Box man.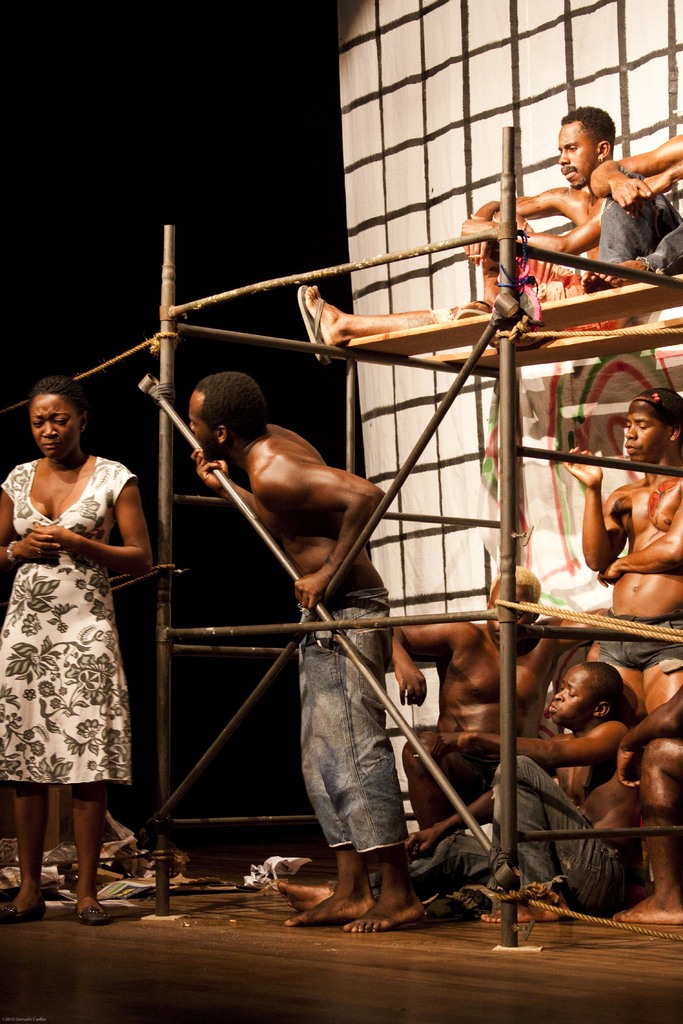
[left=296, top=102, right=616, bottom=372].
